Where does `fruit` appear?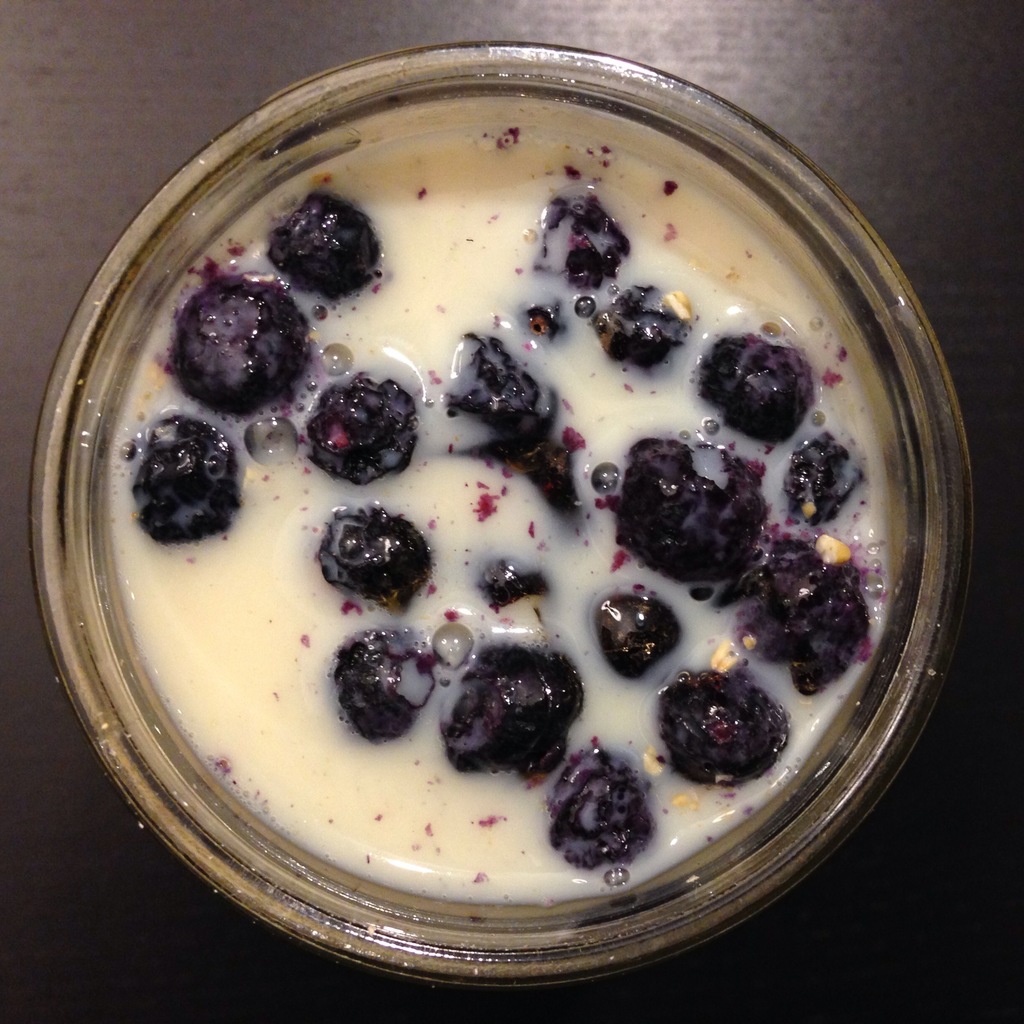
Appears at [318, 639, 455, 756].
